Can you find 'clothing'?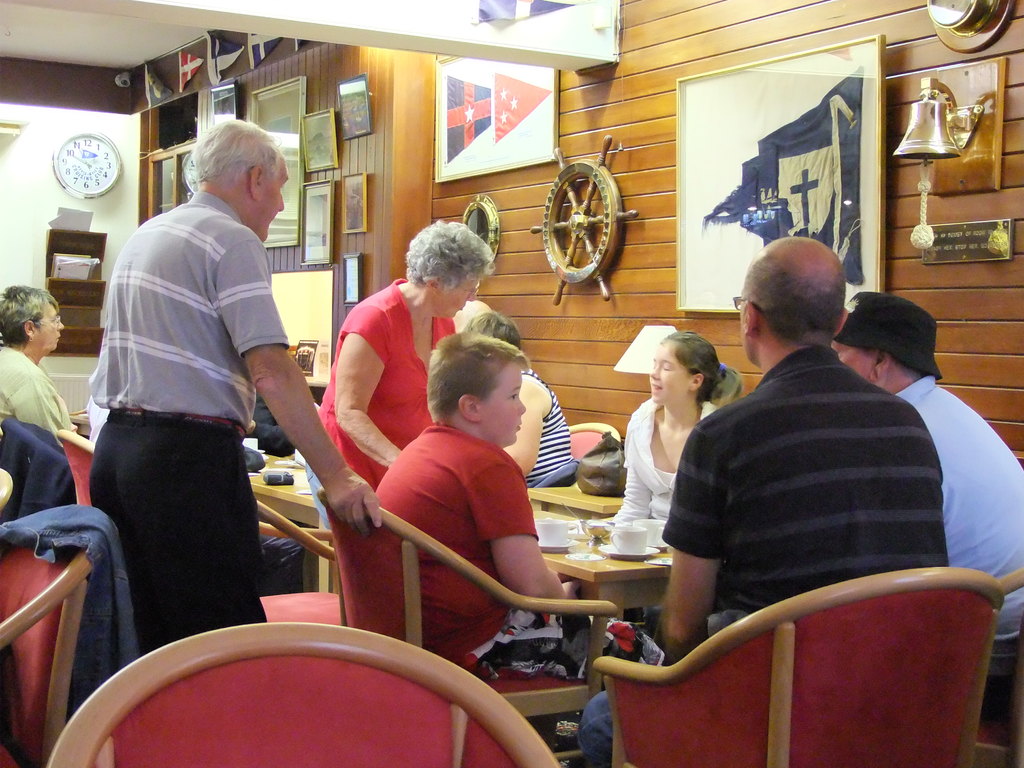
Yes, bounding box: box(368, 425, 659, 679).
